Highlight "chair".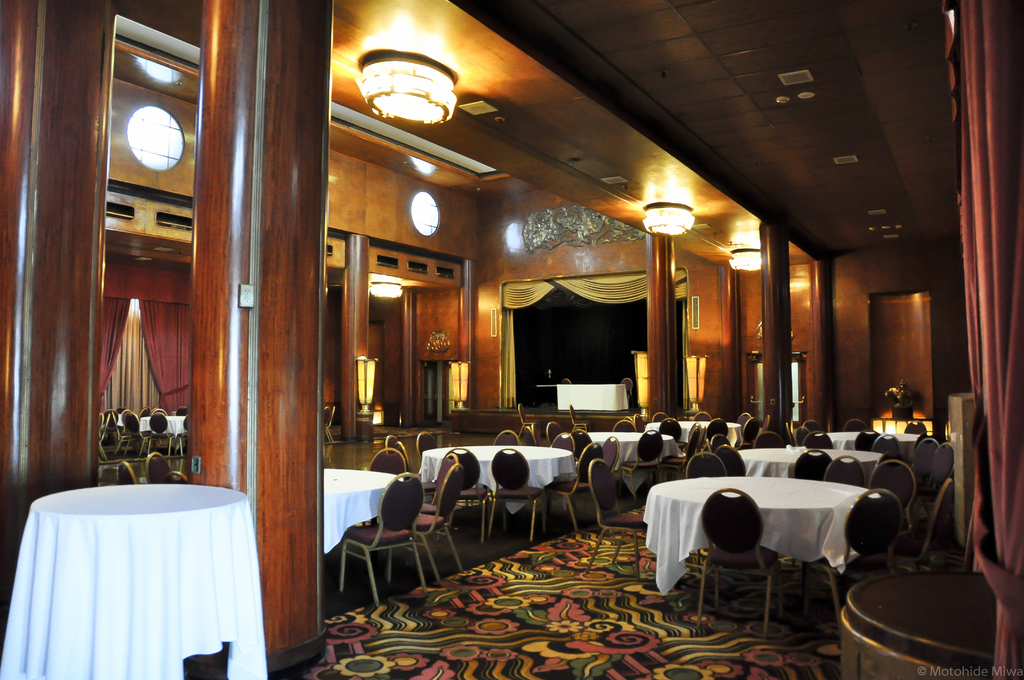
Highlighted region: box=[736, 412, 754, 444].
